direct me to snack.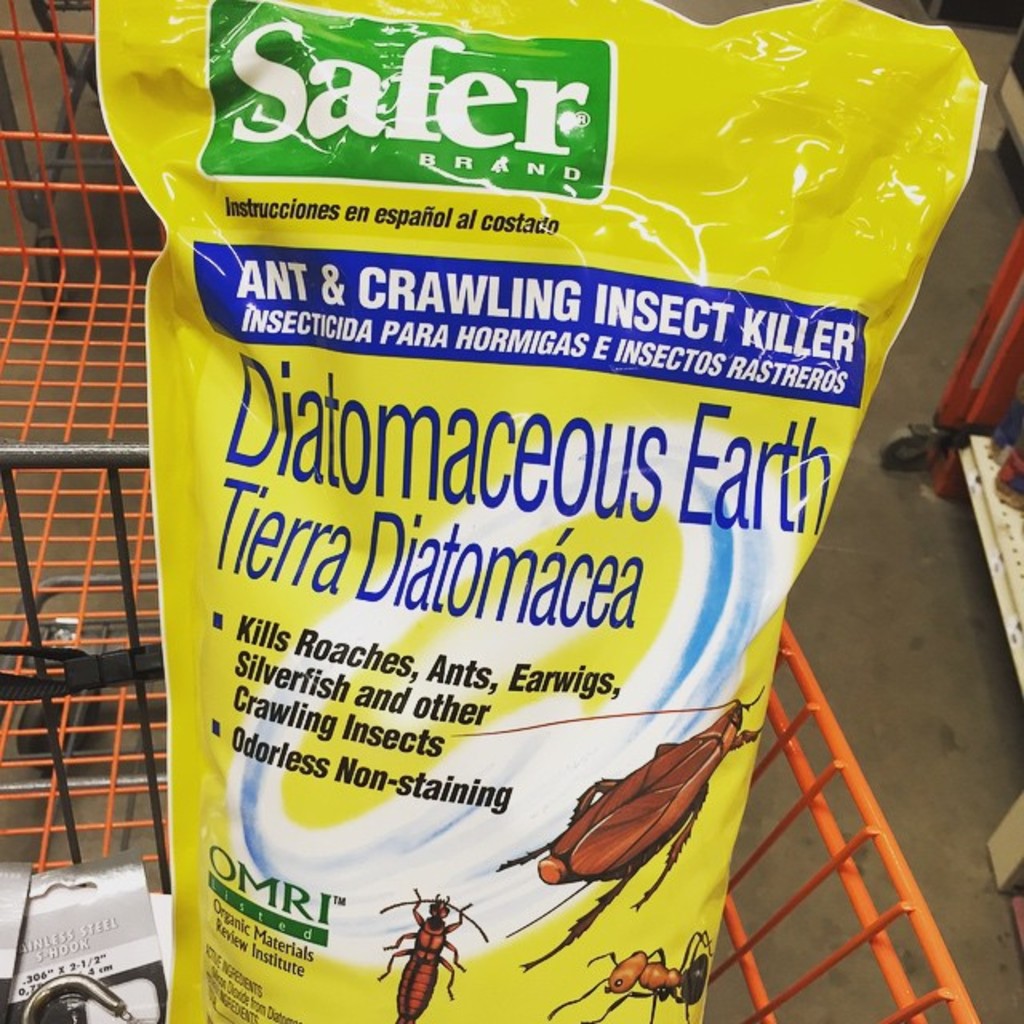
Direction: [110,0,989,1022].
